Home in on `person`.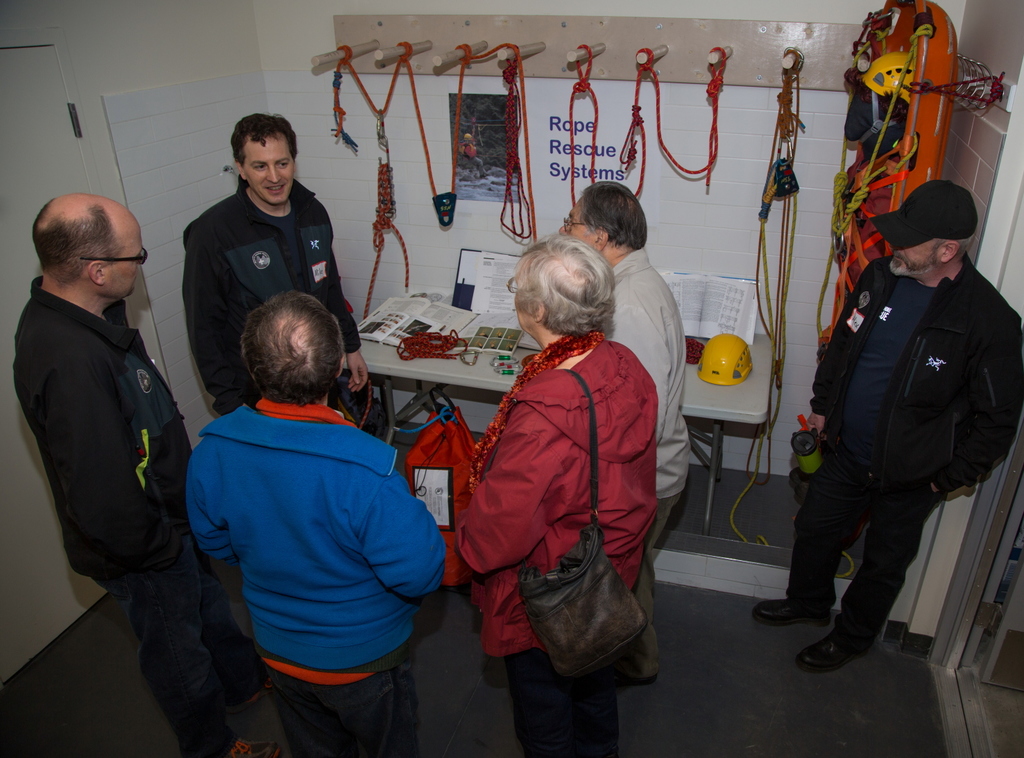
Homed in at 12 193 279 757.
